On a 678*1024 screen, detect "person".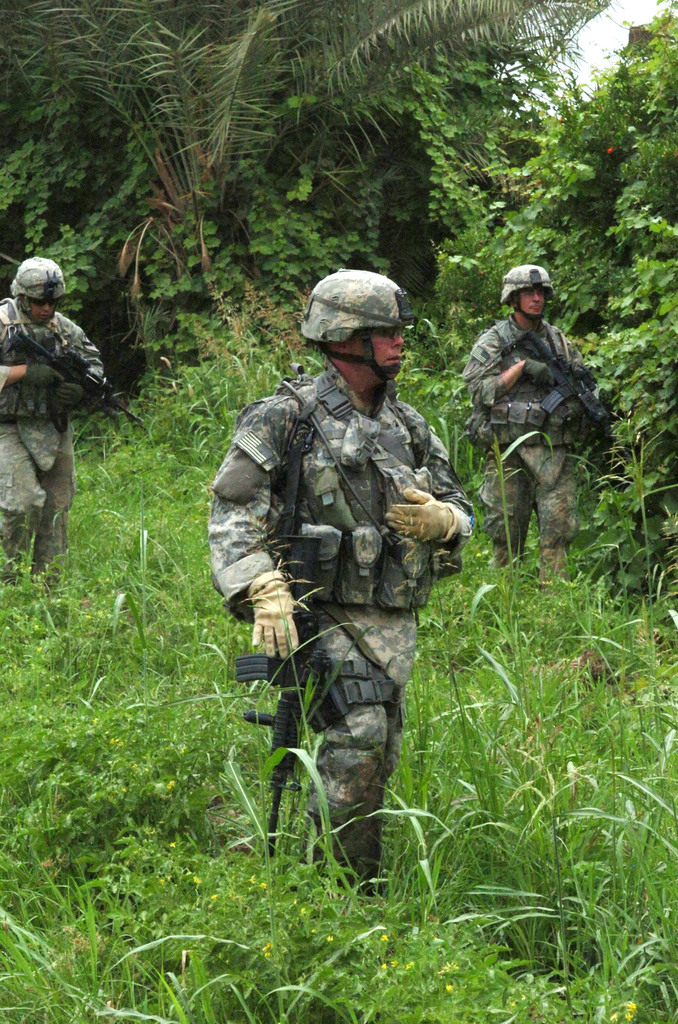
237,277,485,952.
